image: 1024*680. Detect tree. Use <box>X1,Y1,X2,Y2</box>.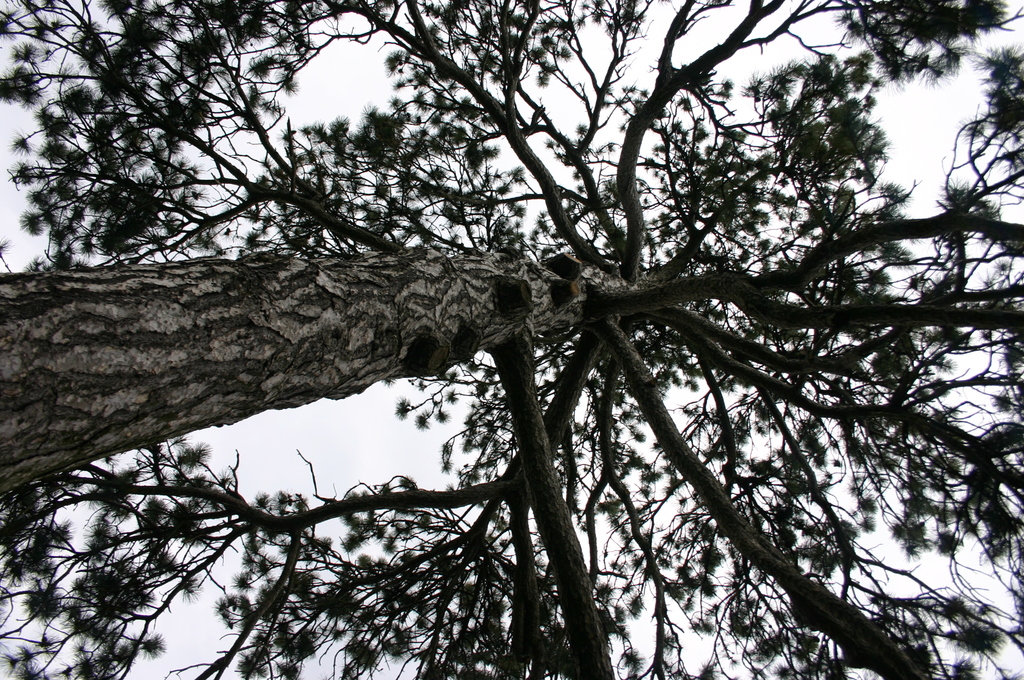
<box>0,0,1023,679</box>.
